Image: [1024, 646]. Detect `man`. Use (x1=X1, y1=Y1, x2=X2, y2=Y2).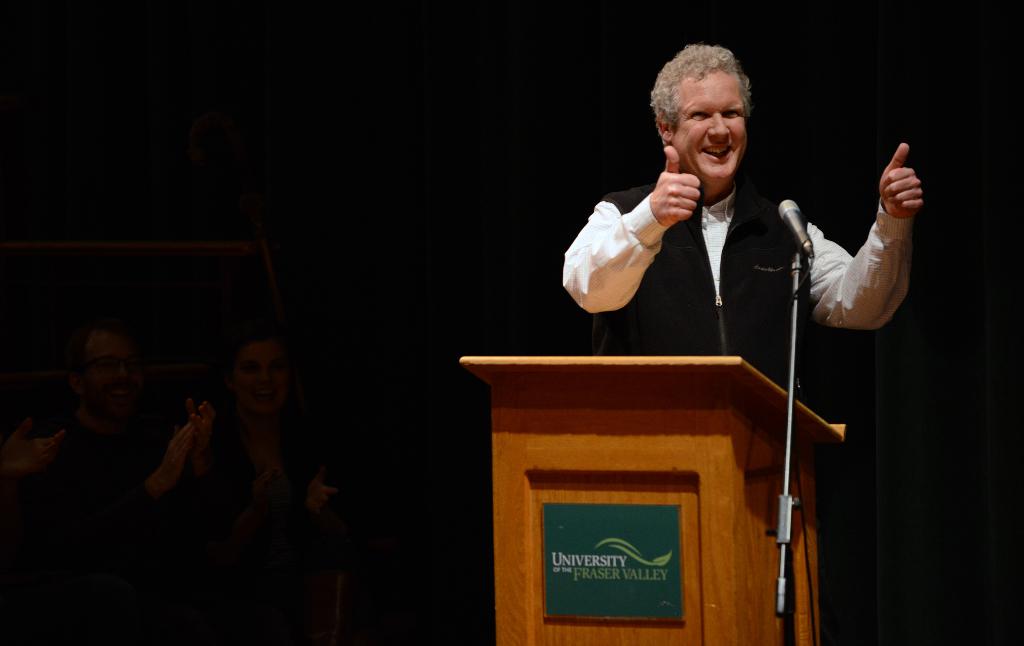
(x1=561, y1=42, x2=922, y2=394).
